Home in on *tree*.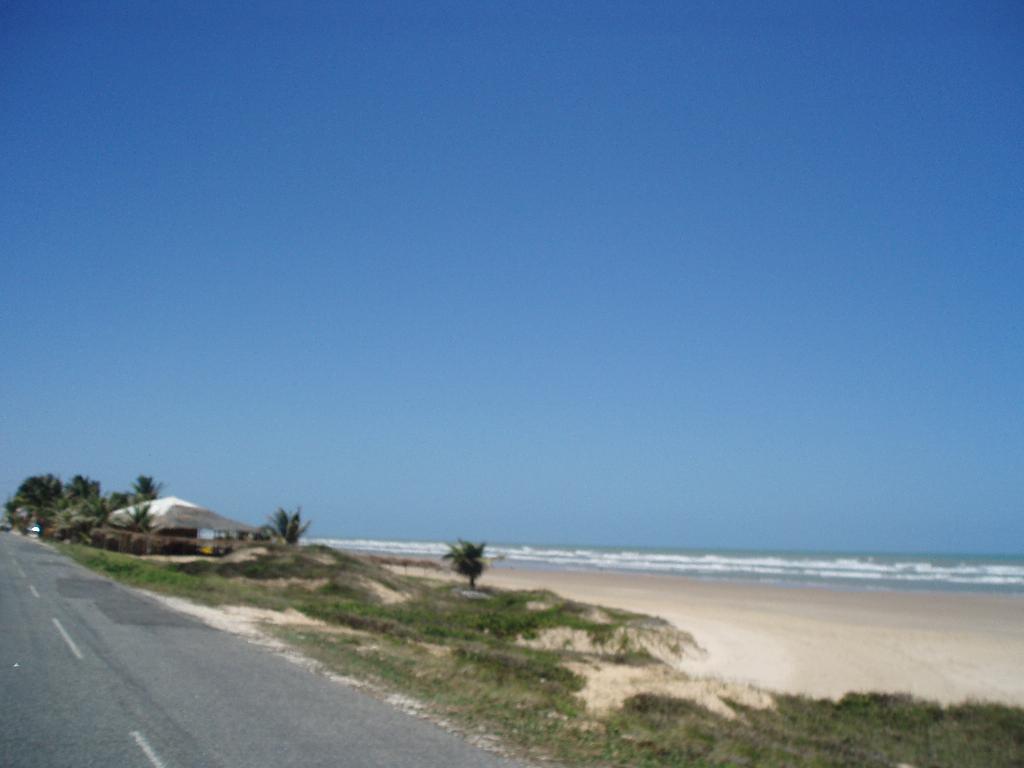
Homed in at (267,505,316,549).
